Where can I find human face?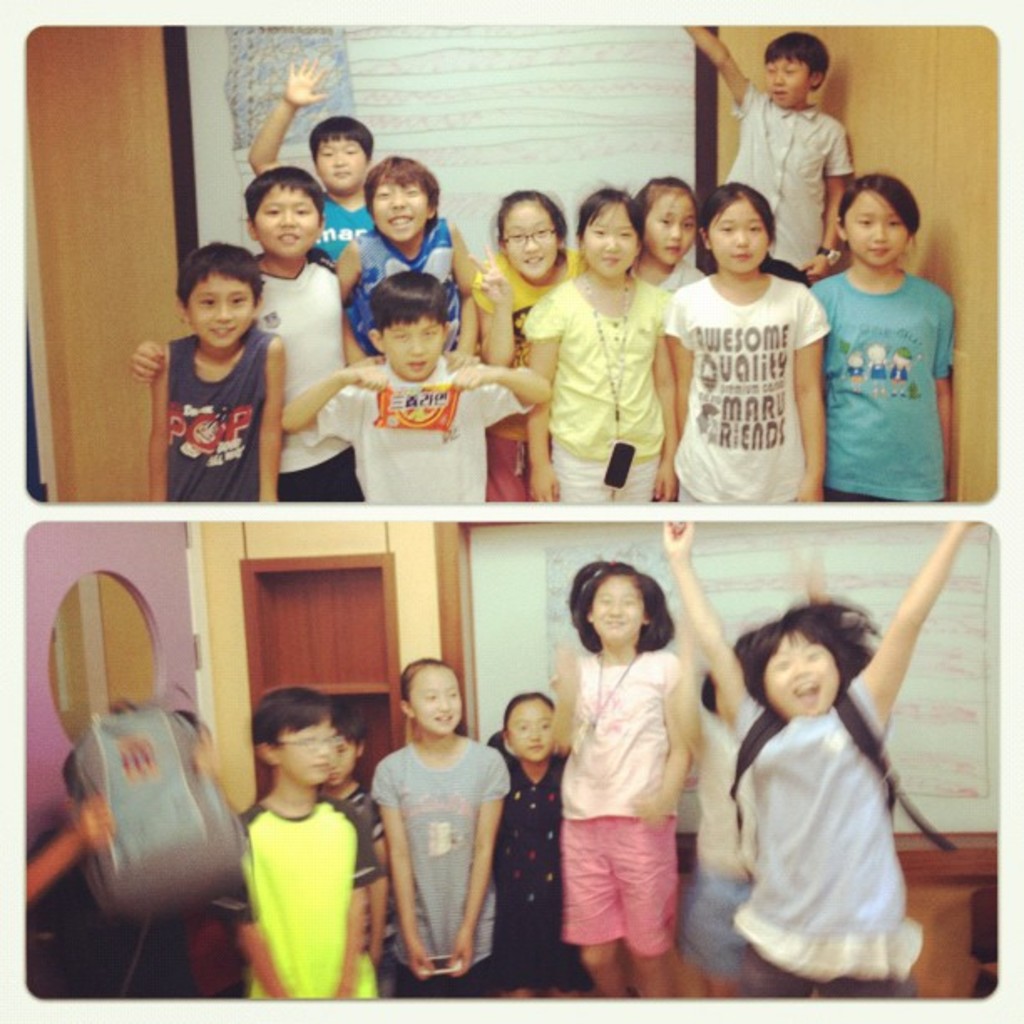
You can find it at x1=373 y1=177 x2=430 y2=248.
